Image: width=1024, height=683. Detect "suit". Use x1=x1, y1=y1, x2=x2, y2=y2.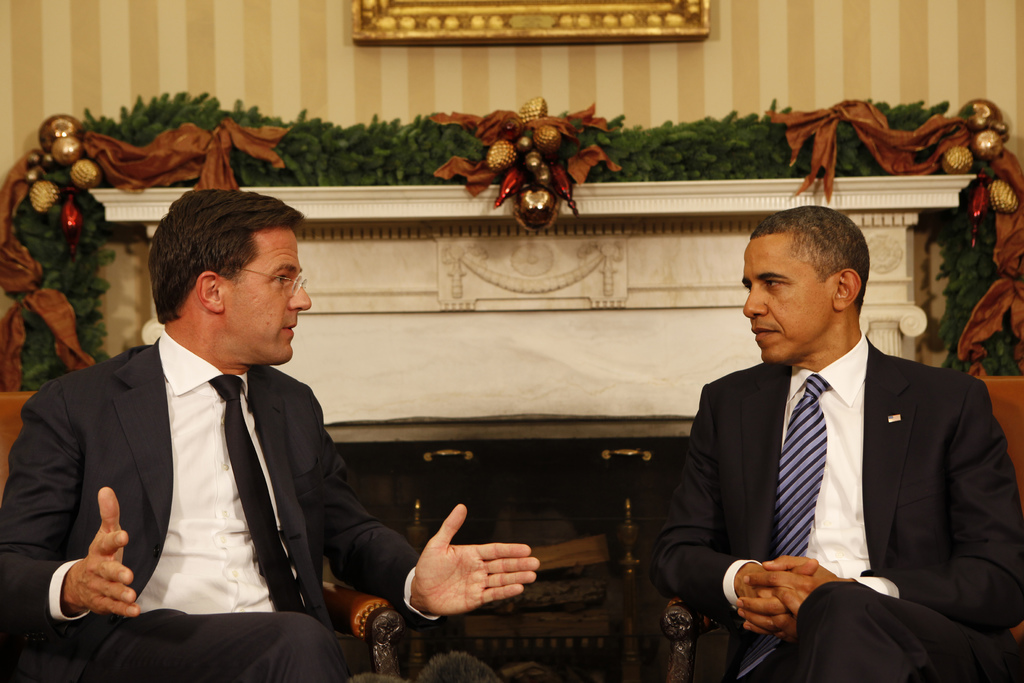
x1=1, y1=318, x2=428, y2=682.
